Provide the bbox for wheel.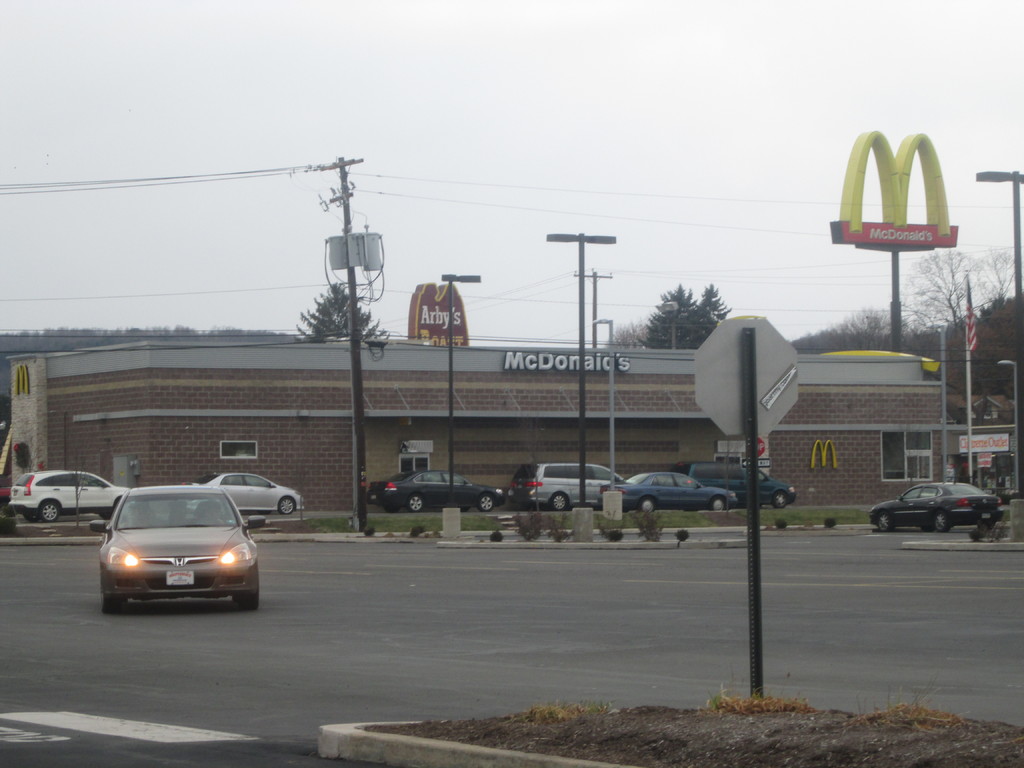
box(552, 497, 563, 513).
